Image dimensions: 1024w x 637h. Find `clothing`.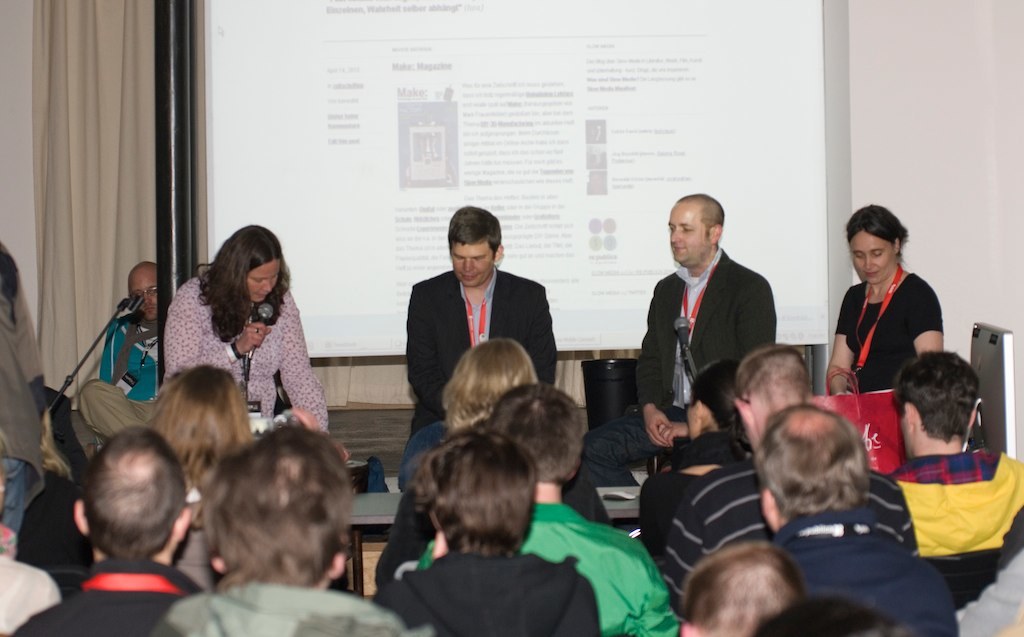
region(14, 560, 202, 636).
